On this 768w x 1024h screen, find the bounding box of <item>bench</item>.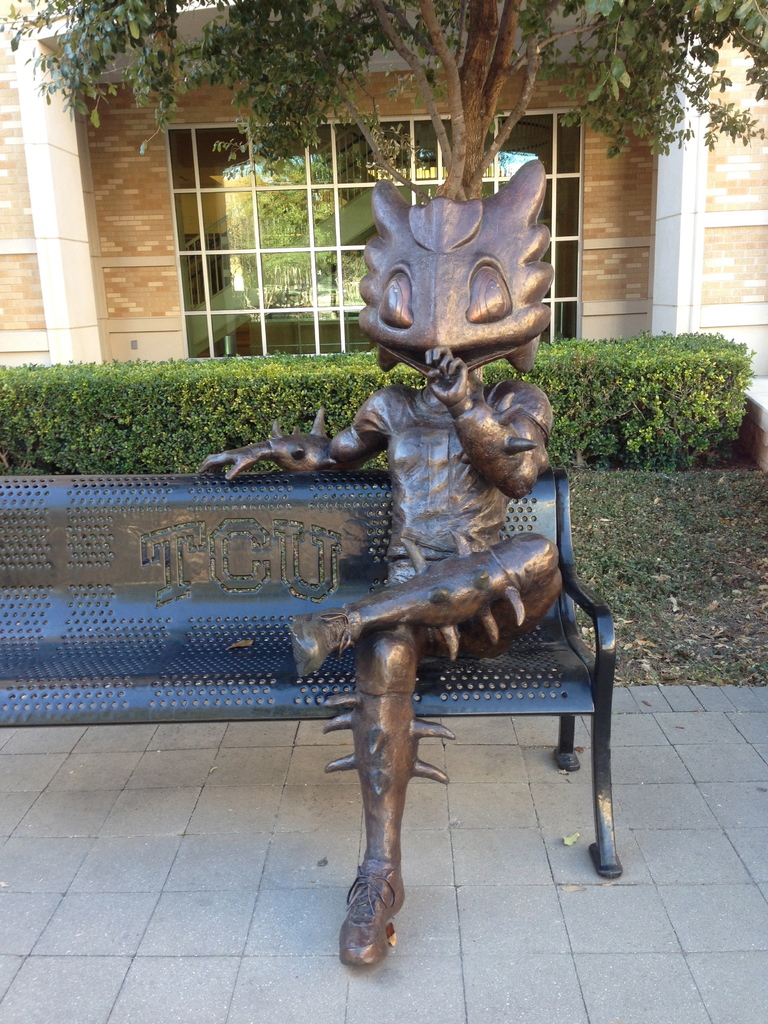
Bounding box: (1, 468, 616, 880).
